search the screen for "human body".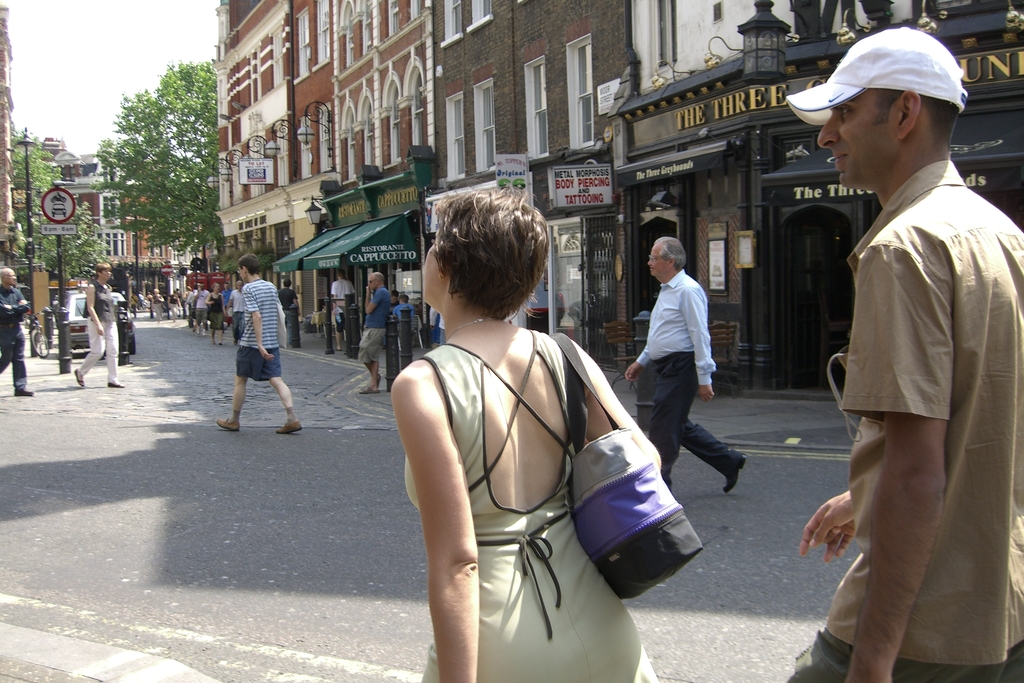
Found at locate(277, 289, 298, 310).
